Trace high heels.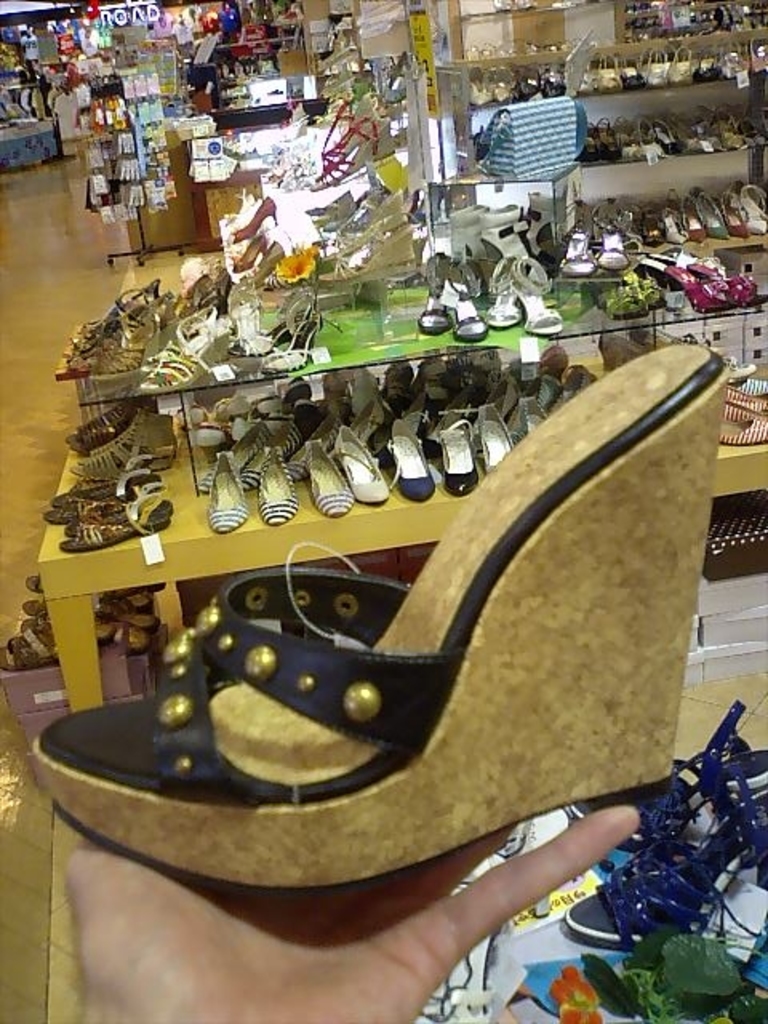
Traced to BBox(443, 256, 488, 339).
